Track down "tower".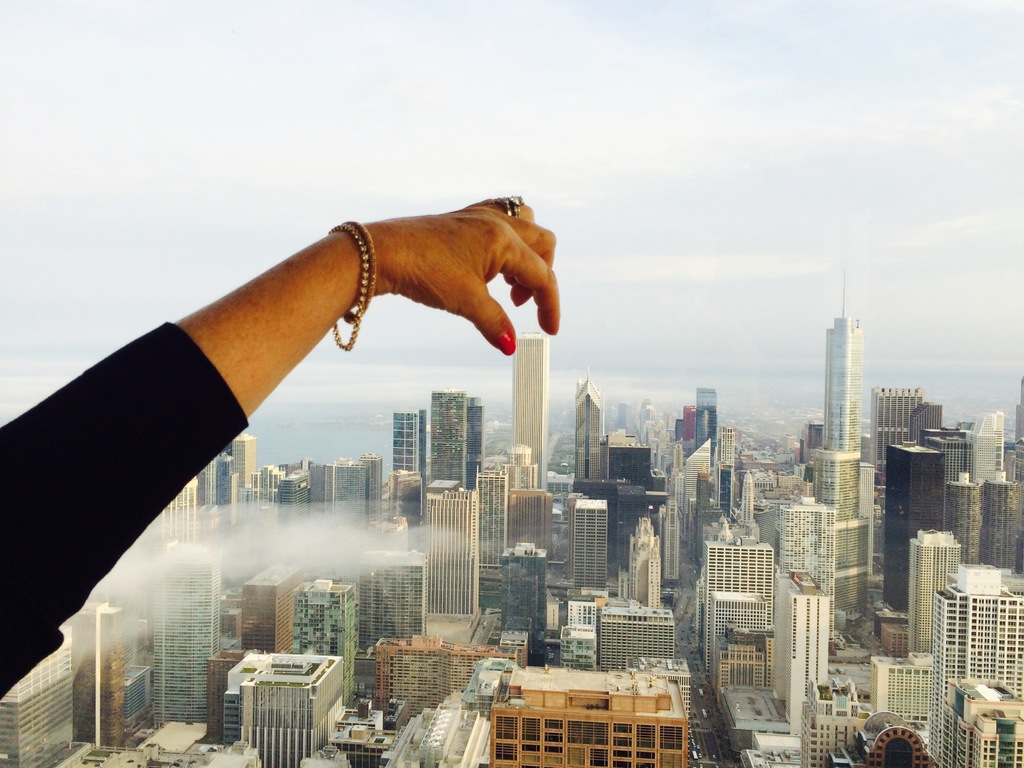
Tracked to bbox(776, 570, 828, 737).
